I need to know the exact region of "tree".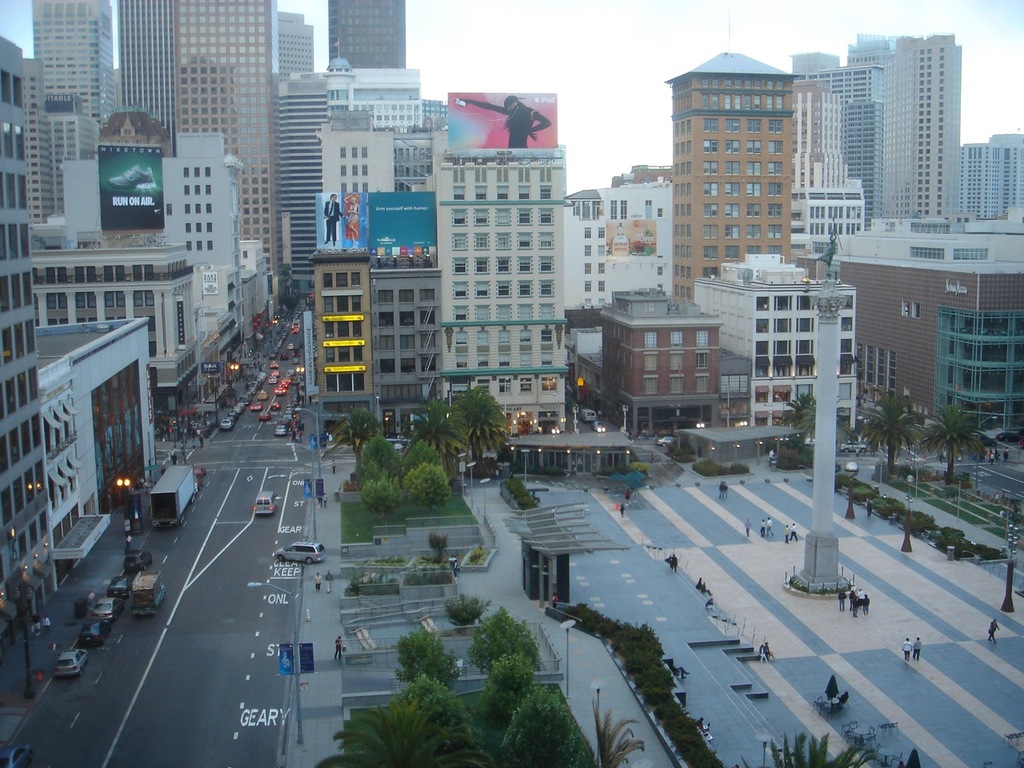
Region: crop(319, 698, 499, 767).
